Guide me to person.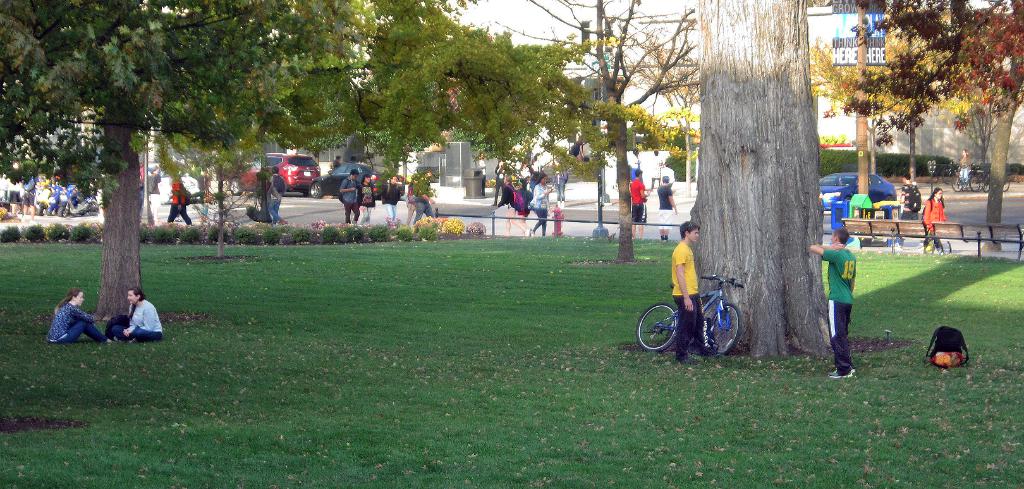
Guidance: detection(169, 178, 206, 225).
